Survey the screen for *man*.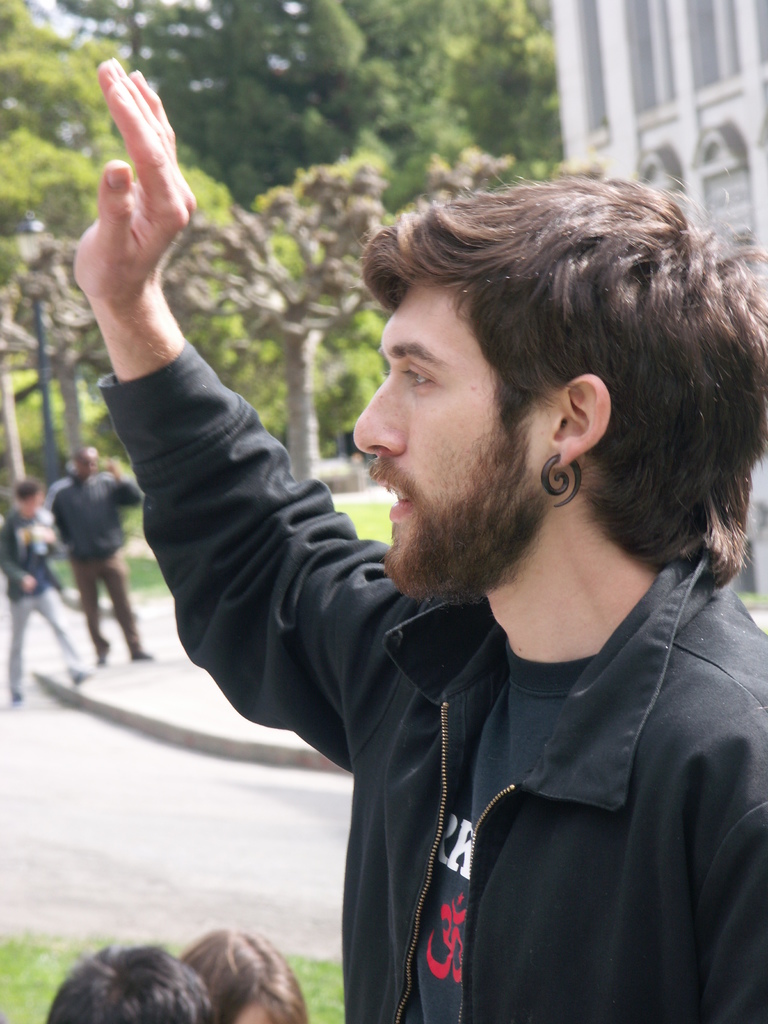
Survey found: <bbox>52, 449, 169, 670</bbox>.
